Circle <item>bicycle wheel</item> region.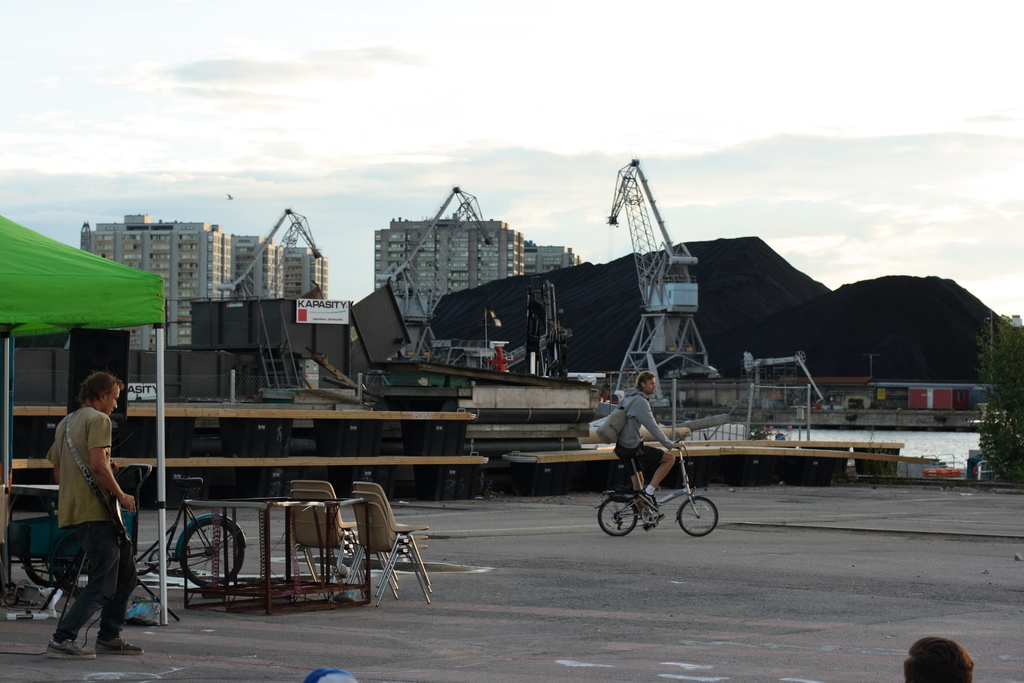
Region: pyautogui.locateOnScreen(676, 495, 719, 539).
